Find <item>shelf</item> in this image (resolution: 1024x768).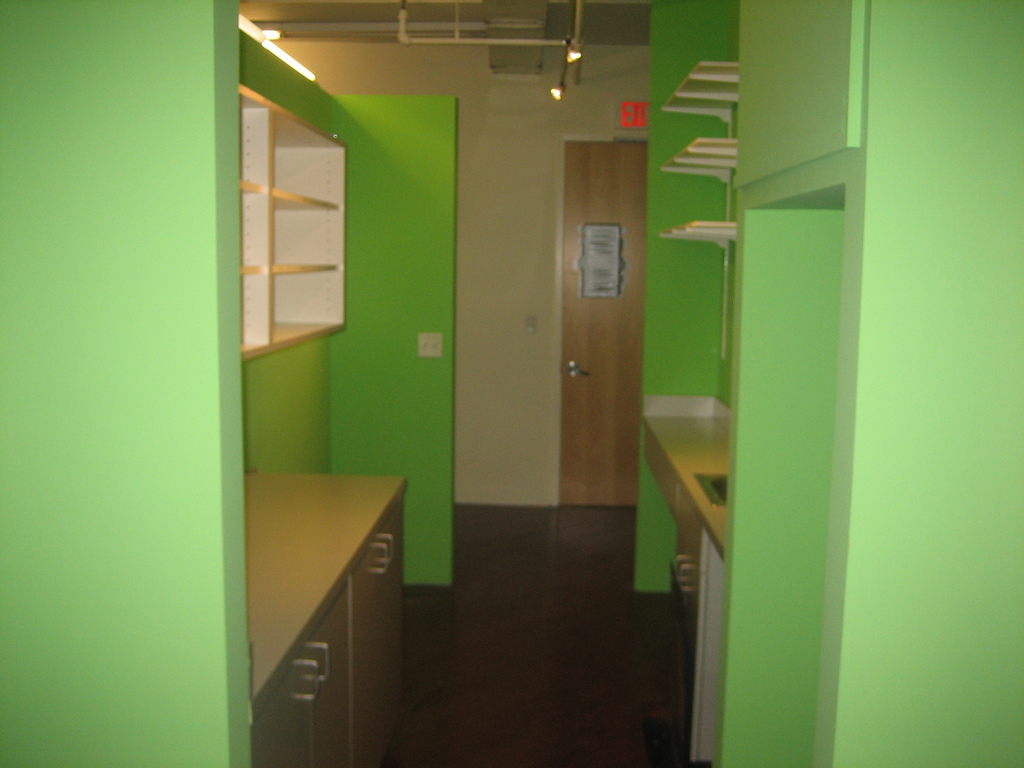
x1=653, y1=205, x2=746, y2=245.
